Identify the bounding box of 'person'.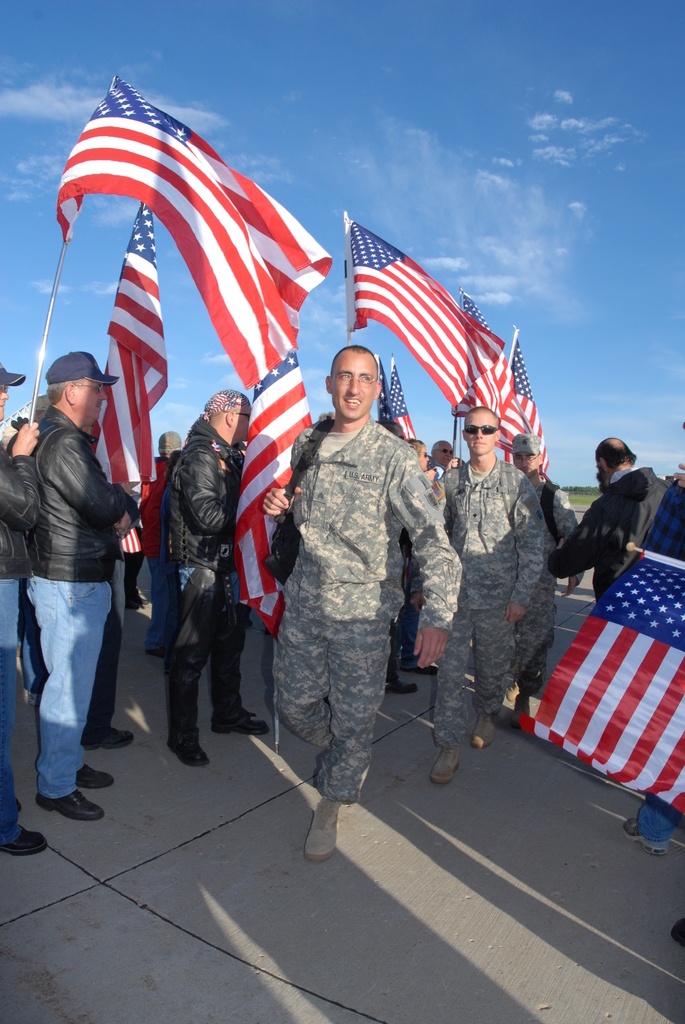
27, 350, 137, 820.
